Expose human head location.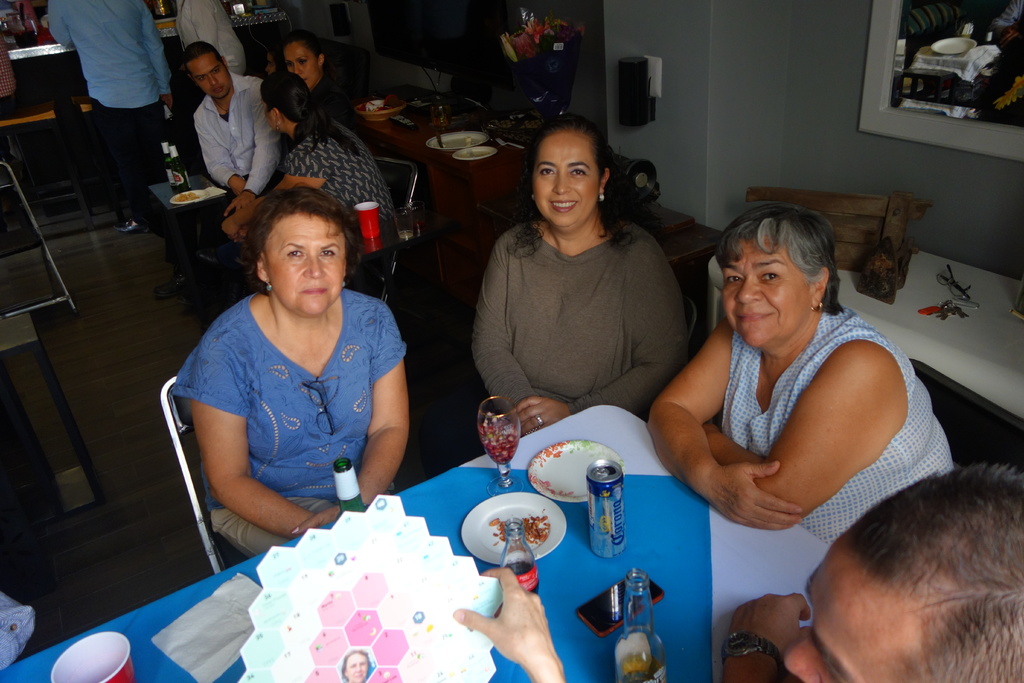
Exposed at <region>179, 42, 229, 101</region>.
